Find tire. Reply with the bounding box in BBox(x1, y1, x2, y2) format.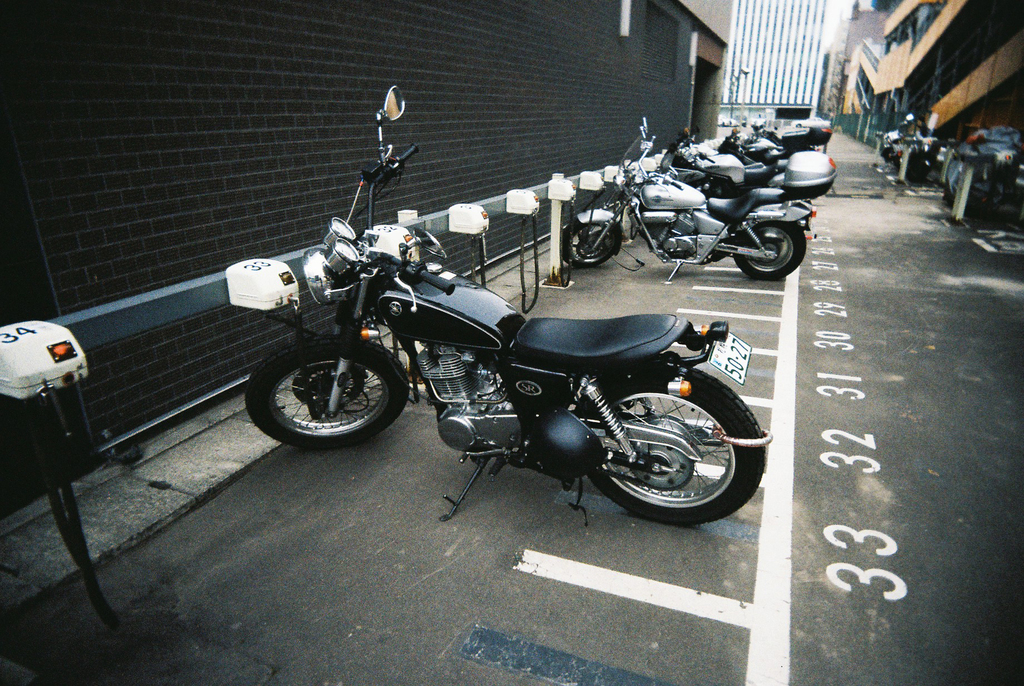
BBox(563, 218, 617, 265).
